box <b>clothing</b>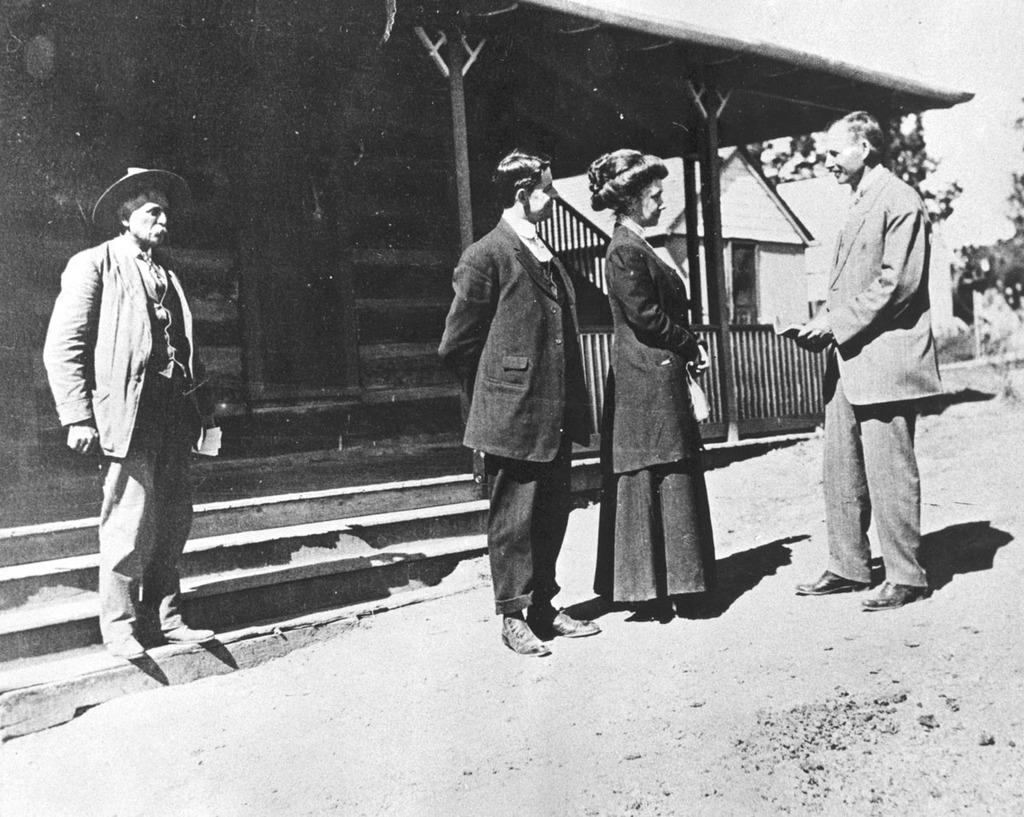
l=595, t=207, r=717, b=607
